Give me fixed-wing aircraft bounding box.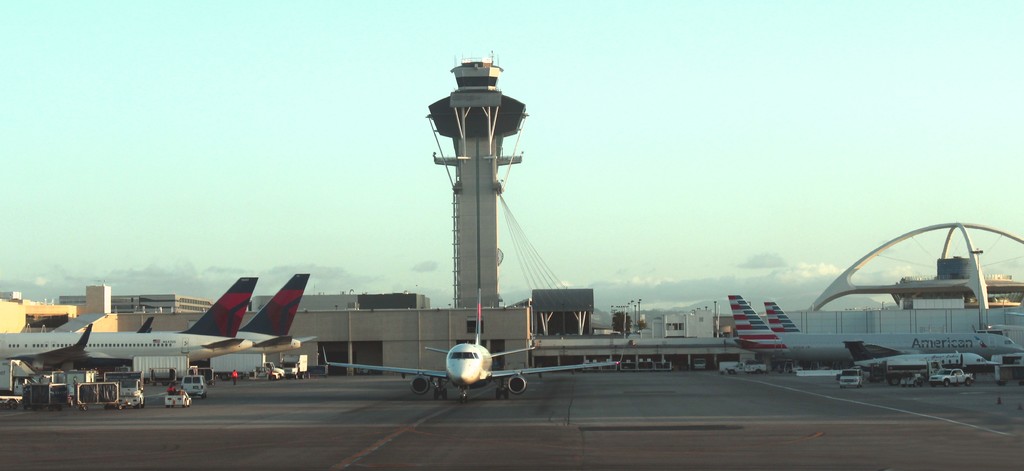
x1=320, y1=293, x2=620, y2=400.
